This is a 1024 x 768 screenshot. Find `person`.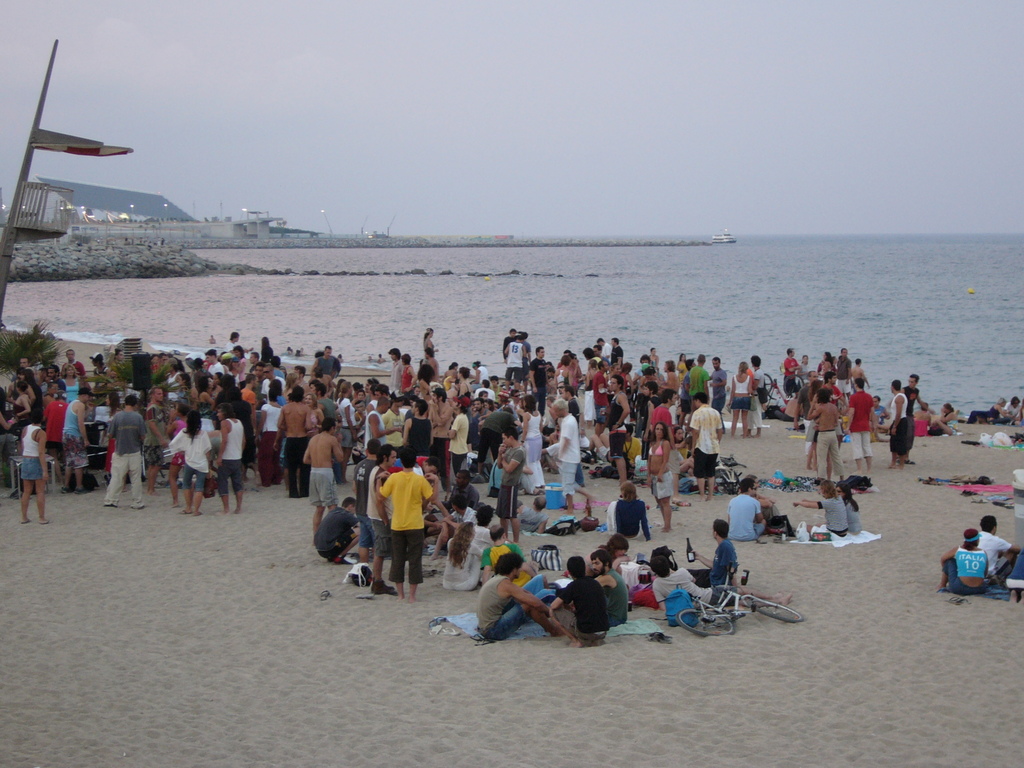
Bounding box: locate(997, 401, 1023, 424).
